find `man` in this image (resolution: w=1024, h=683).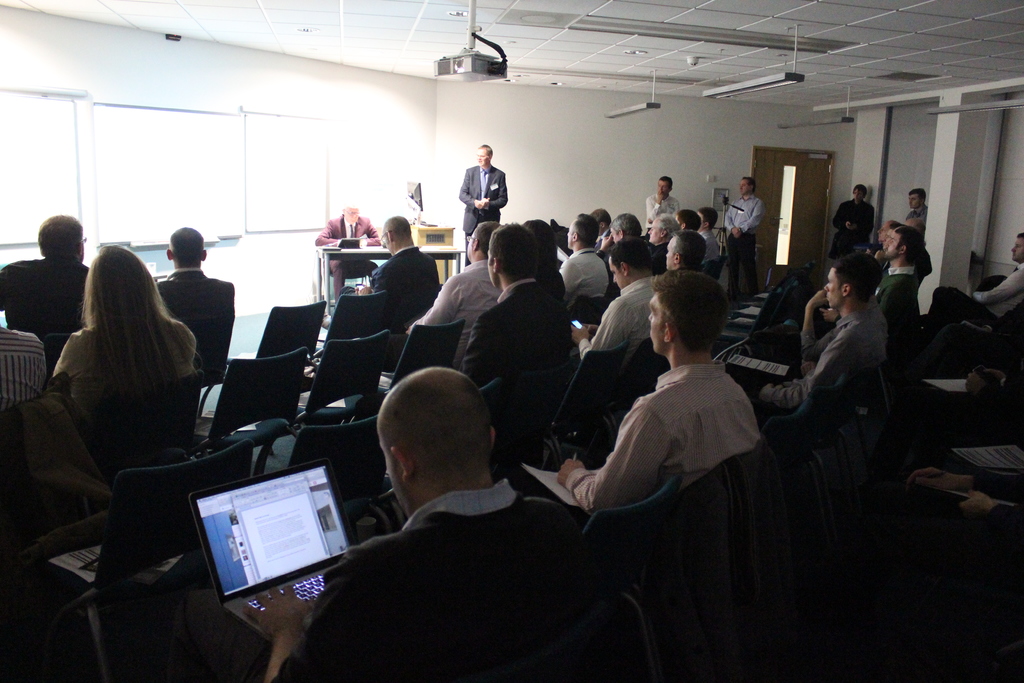
{"x1": 402, "y1": 224, "x2": 499, "y2": 366}.
